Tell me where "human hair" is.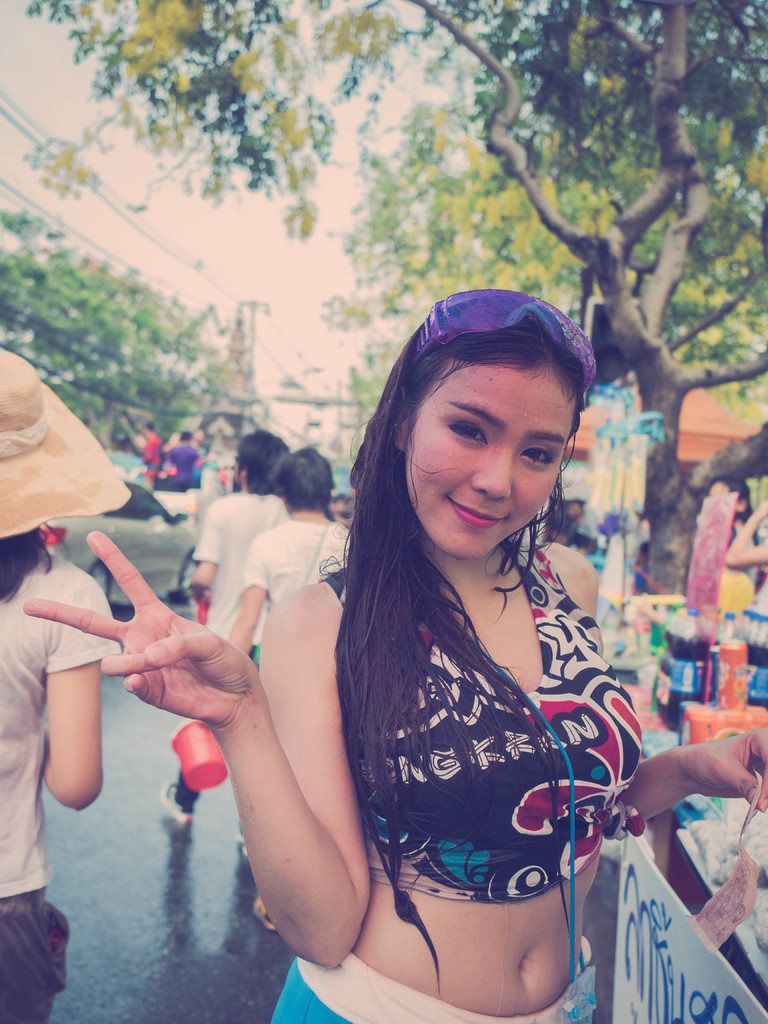
"human hair" is at region(233, 433, 296, 495).
